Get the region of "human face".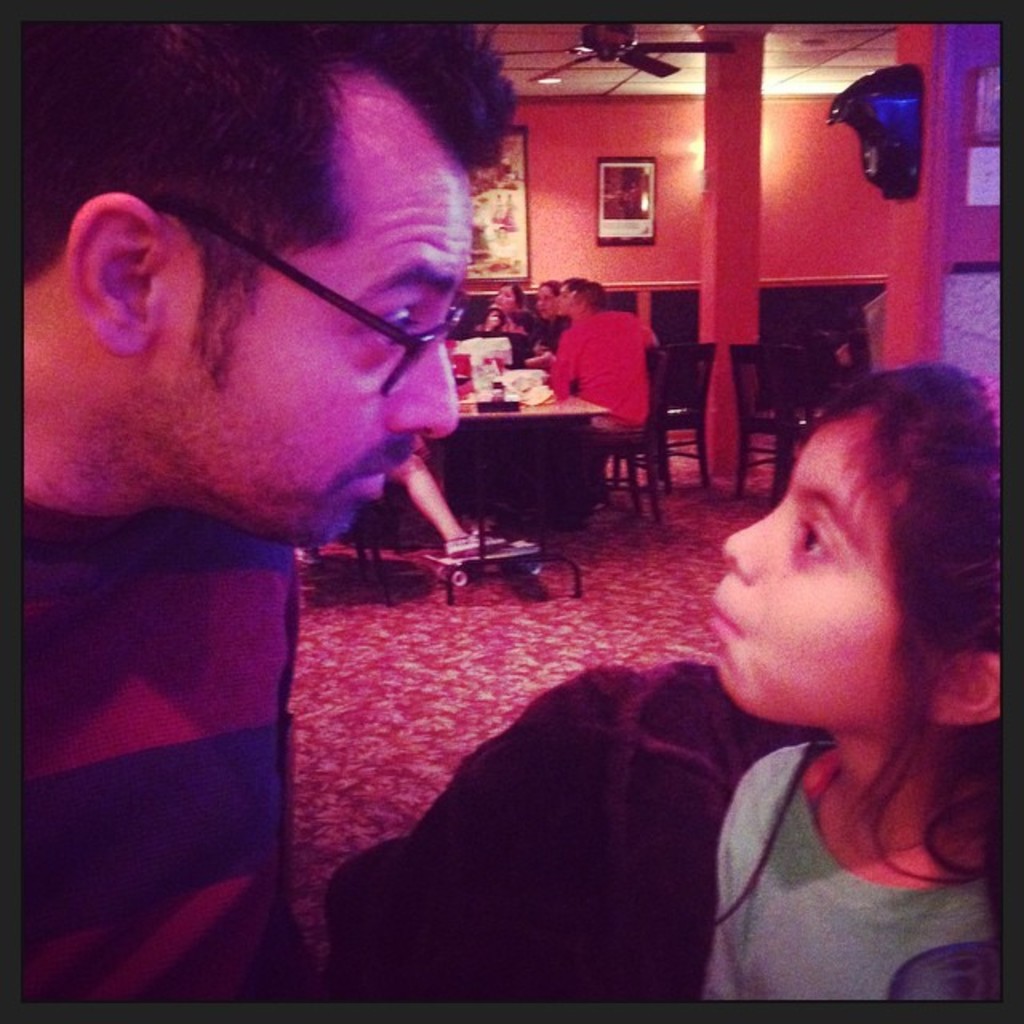
bbox=[173, 69, 466, 546].
